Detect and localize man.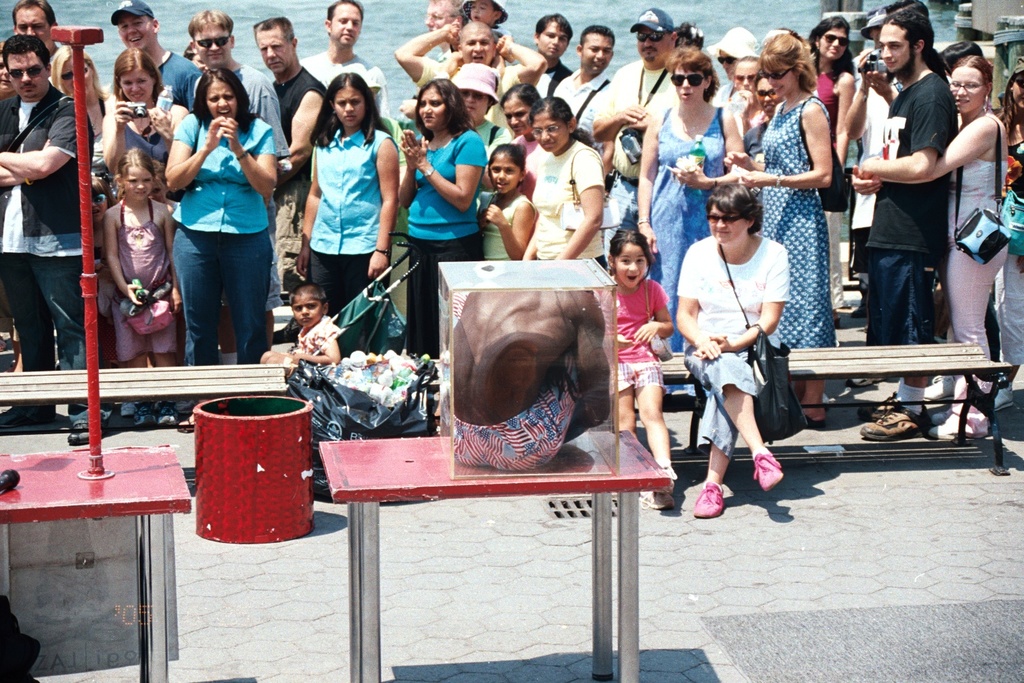
Localized at [104,0,211,116].
